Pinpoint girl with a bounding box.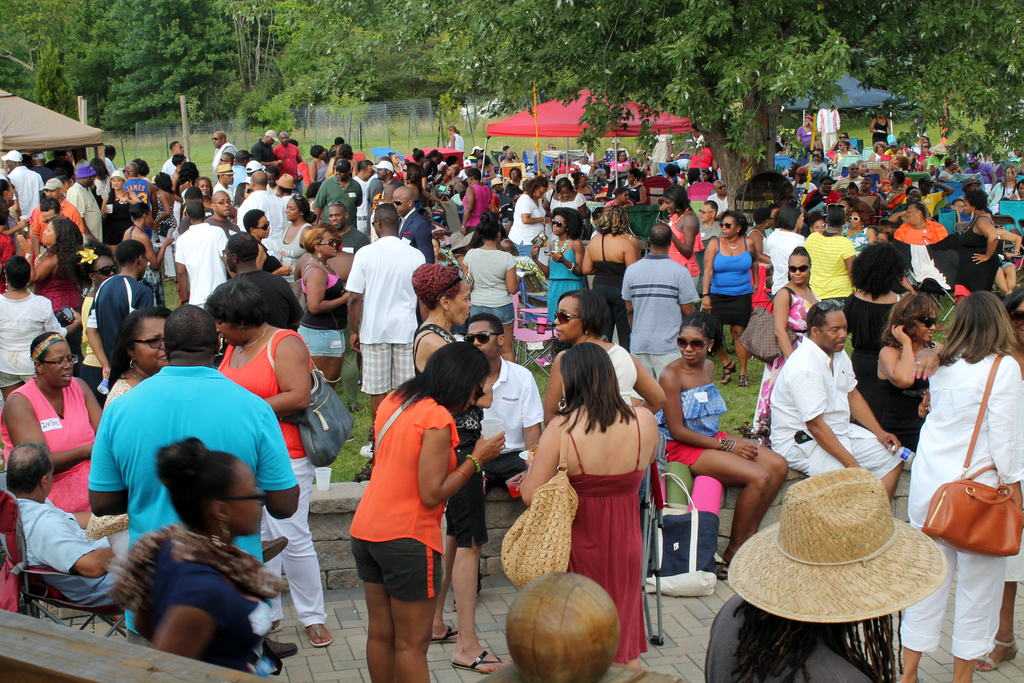
bbox(0, 327, 108, 613).
